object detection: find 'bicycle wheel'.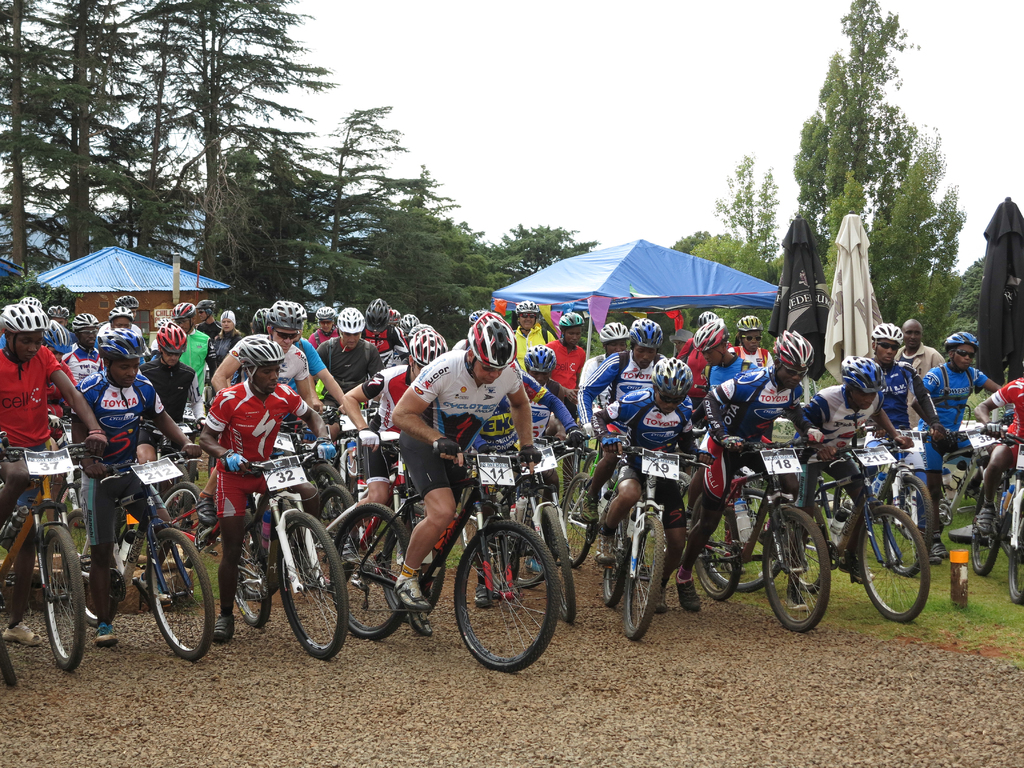
left=62, top=508, right=94, bottom=617.
